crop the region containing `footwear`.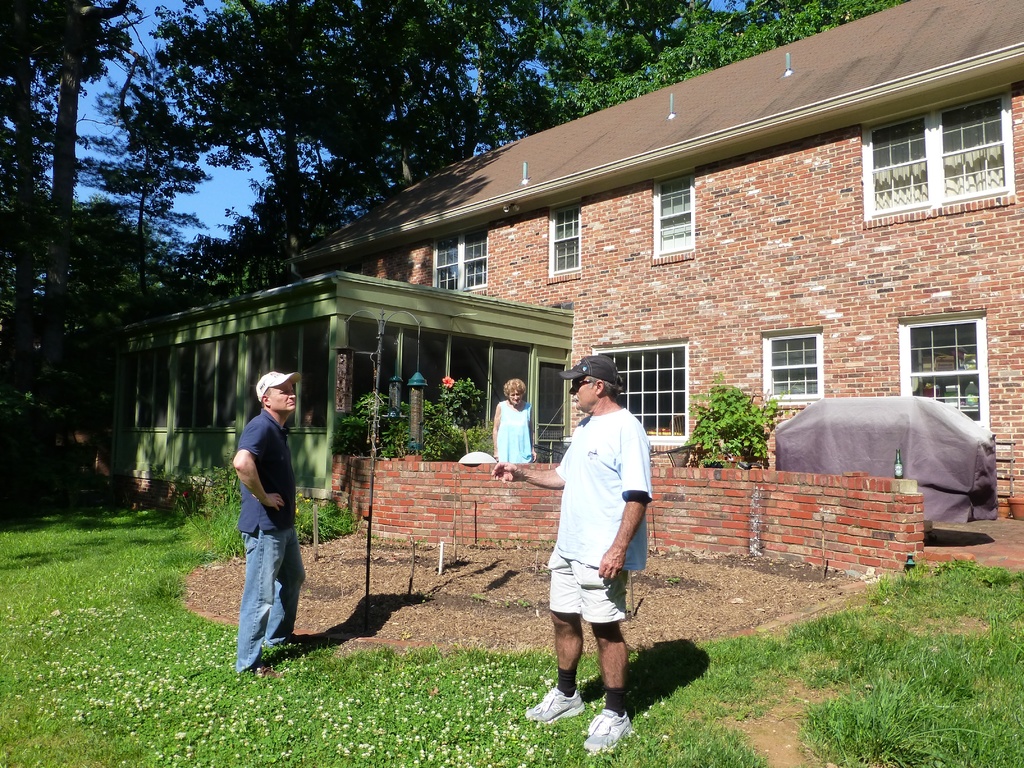
Crop region: (584,707,634,756).
